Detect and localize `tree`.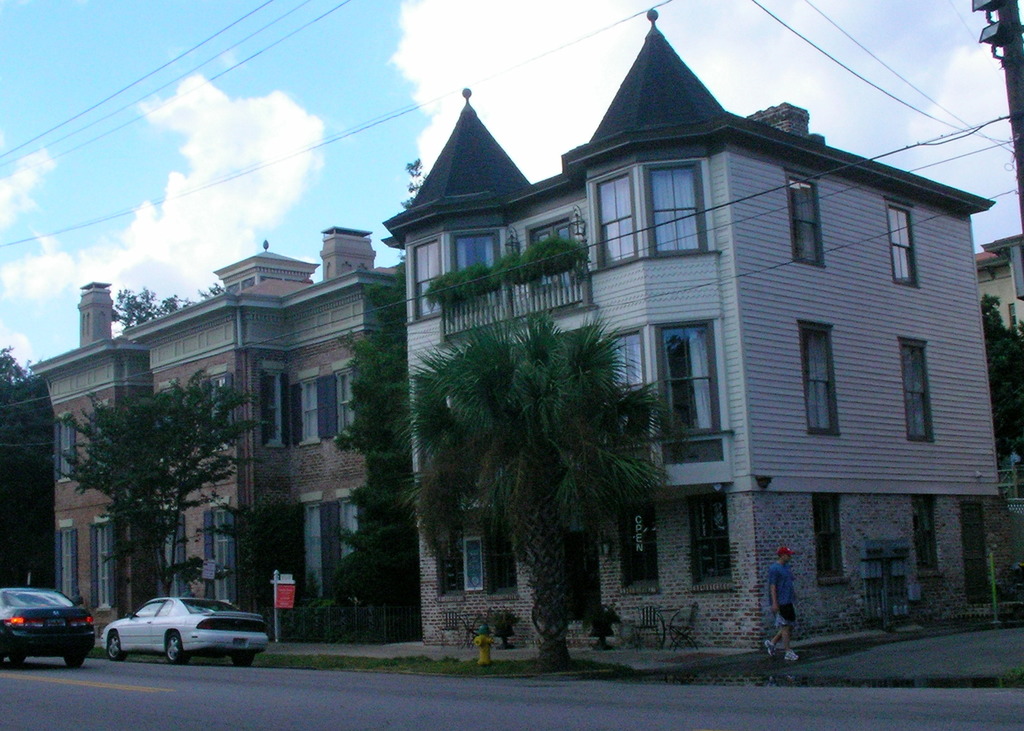
Localized at crop(986, 294, 1023, 465).
